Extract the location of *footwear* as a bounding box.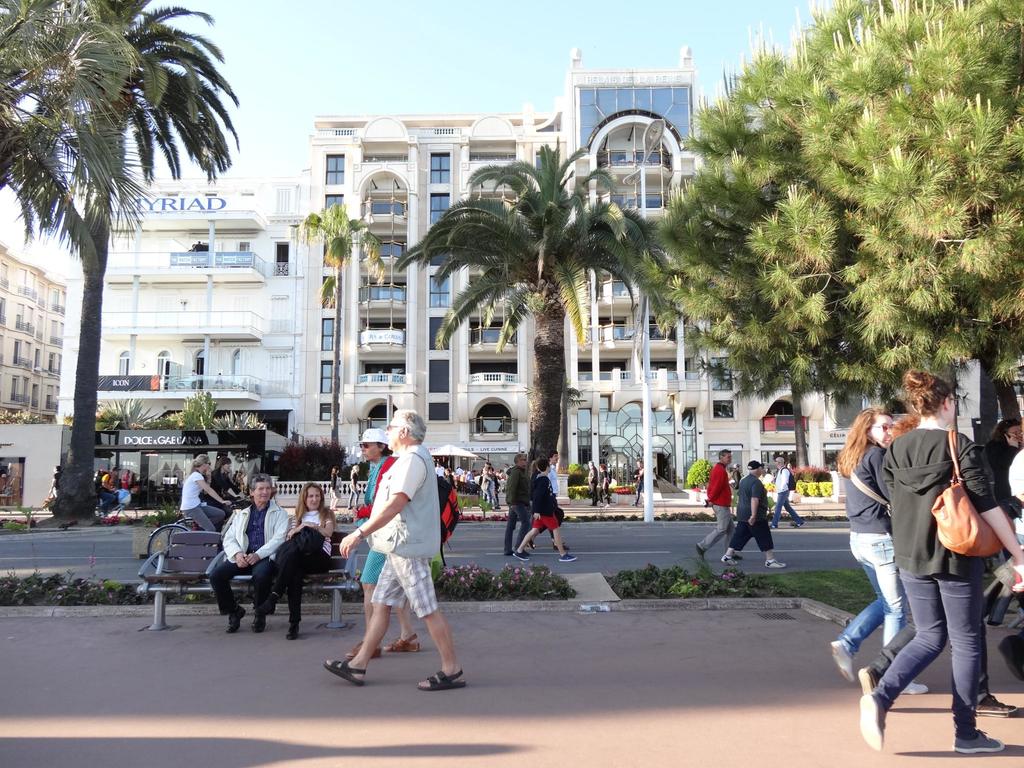
<bbox>416, 664, 469, 691</bbox>.
